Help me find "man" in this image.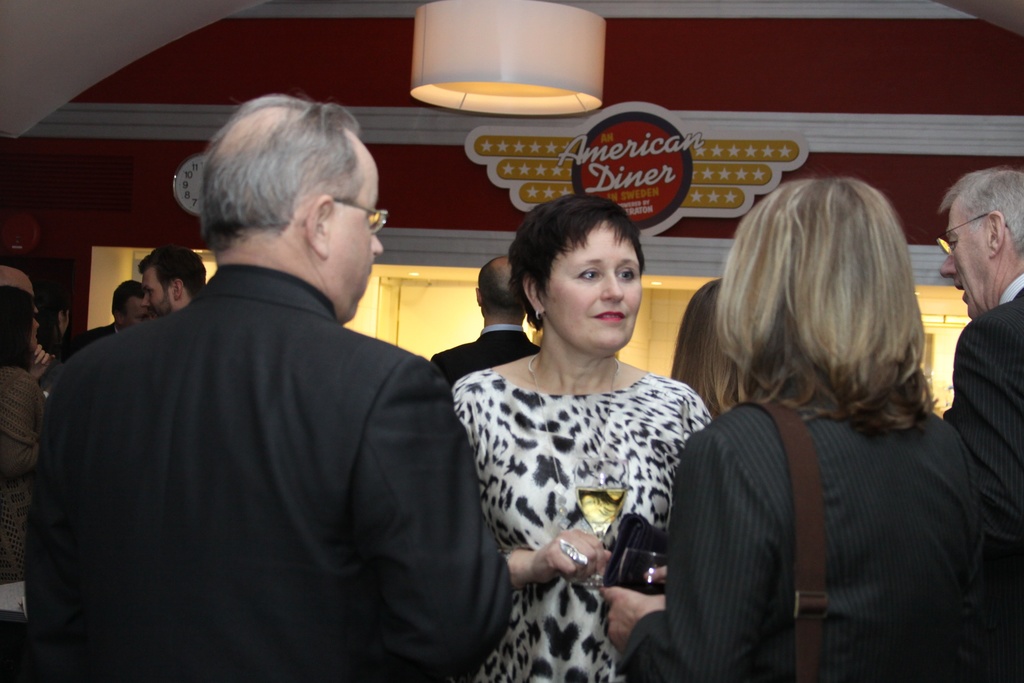
Found it: <region>938, 162, 1023, 682</region>.
